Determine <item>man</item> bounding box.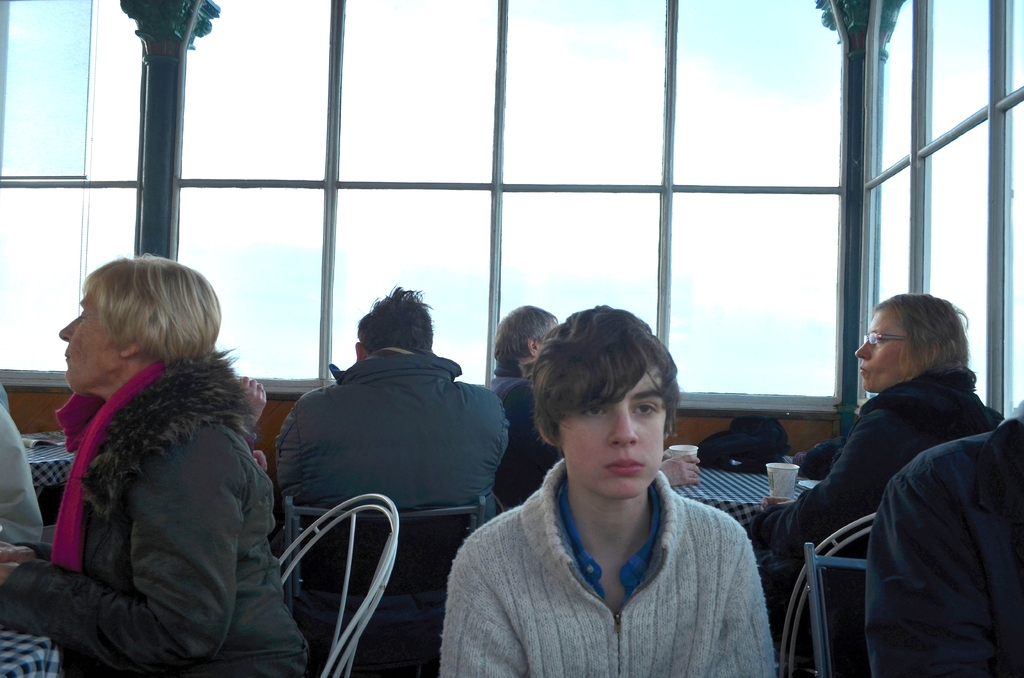
Determined: l=865, t=399, r=1023, b=677.
